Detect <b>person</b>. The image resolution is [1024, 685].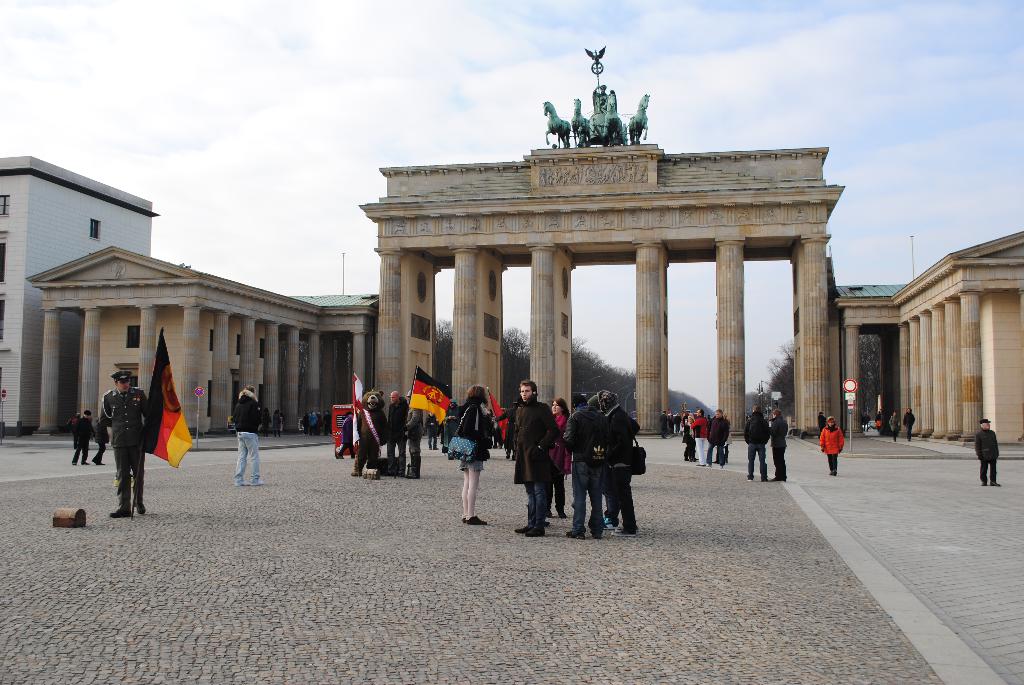
pyautogui.locateOnScreen(902, 408, 915, 443).
